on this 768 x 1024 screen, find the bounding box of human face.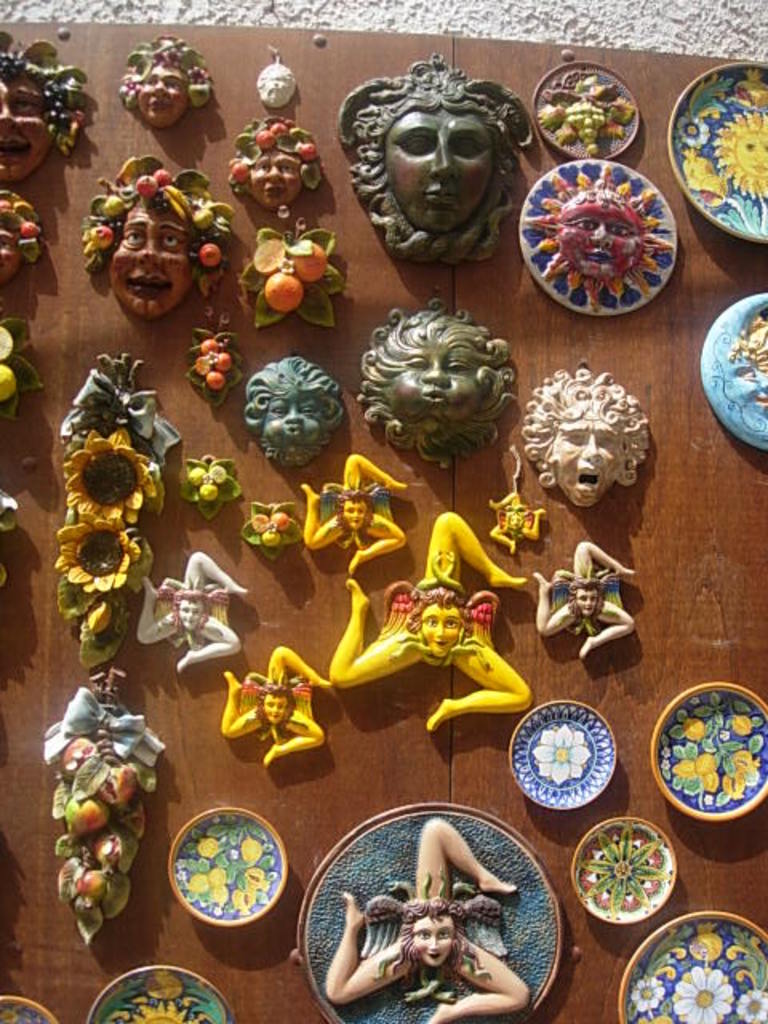
Bounding box: 395, 114, 502, 224.
